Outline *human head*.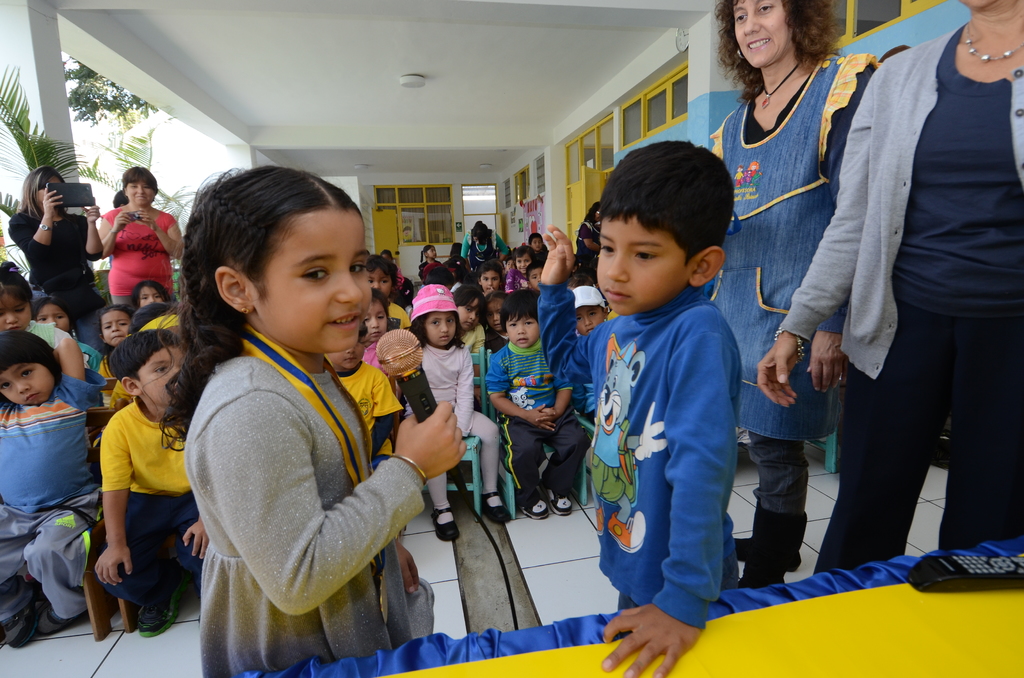
Outline: <bbox>198, 174, 362, 368</bbox>.
